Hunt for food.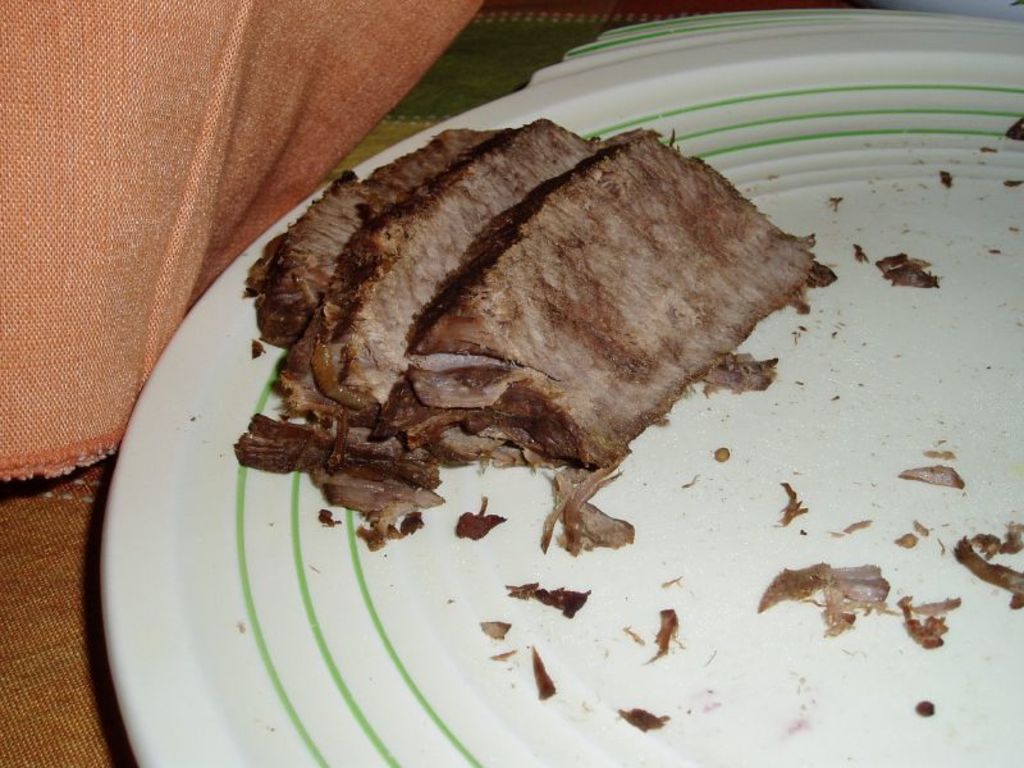
Hunted down at 237:257:261:338.
